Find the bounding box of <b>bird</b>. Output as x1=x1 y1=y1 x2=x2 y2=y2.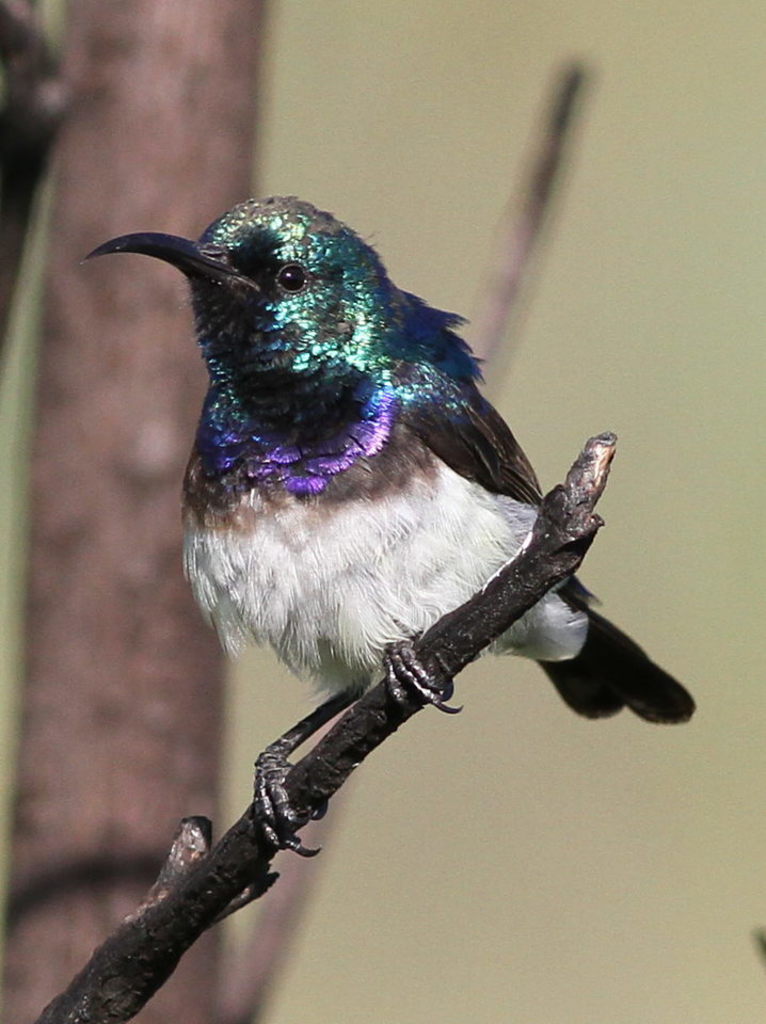
x1=60 y1=201 x2=687 y2=857.
